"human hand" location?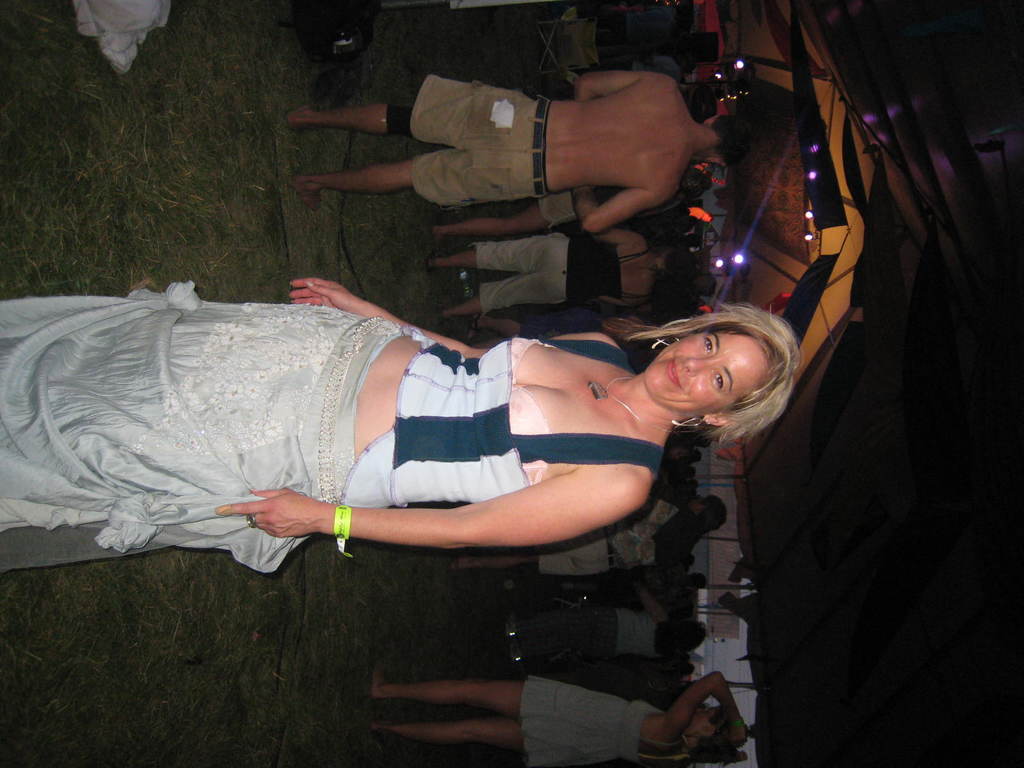
bbox(288, 275, 363, 310)
